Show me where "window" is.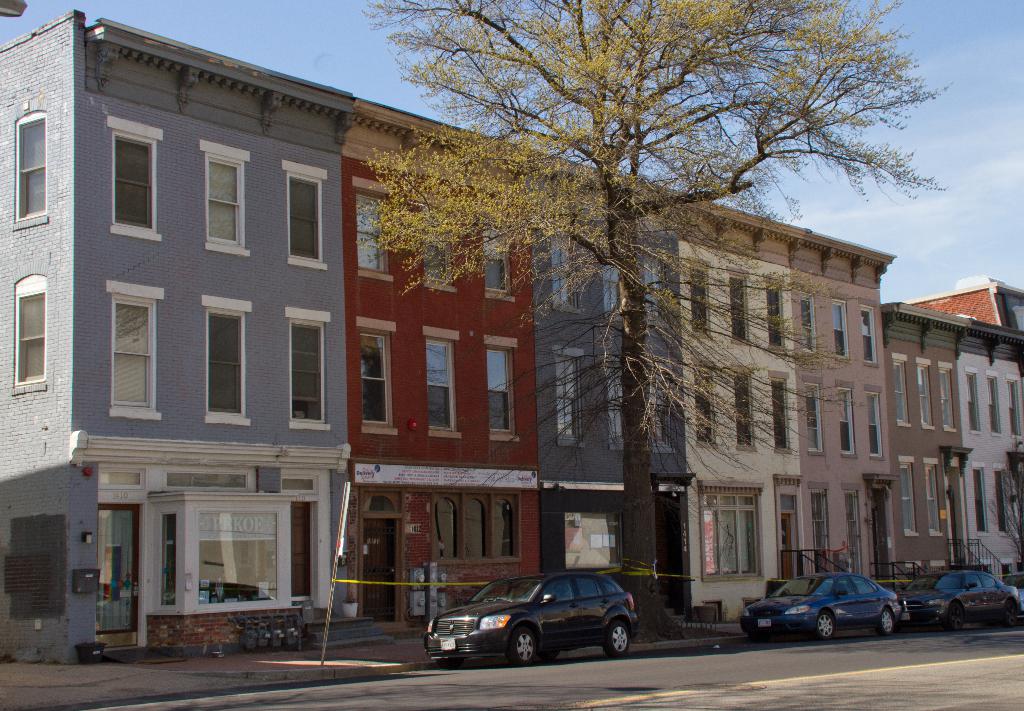
"window" is at bbox(690, 366, 715, 444).
